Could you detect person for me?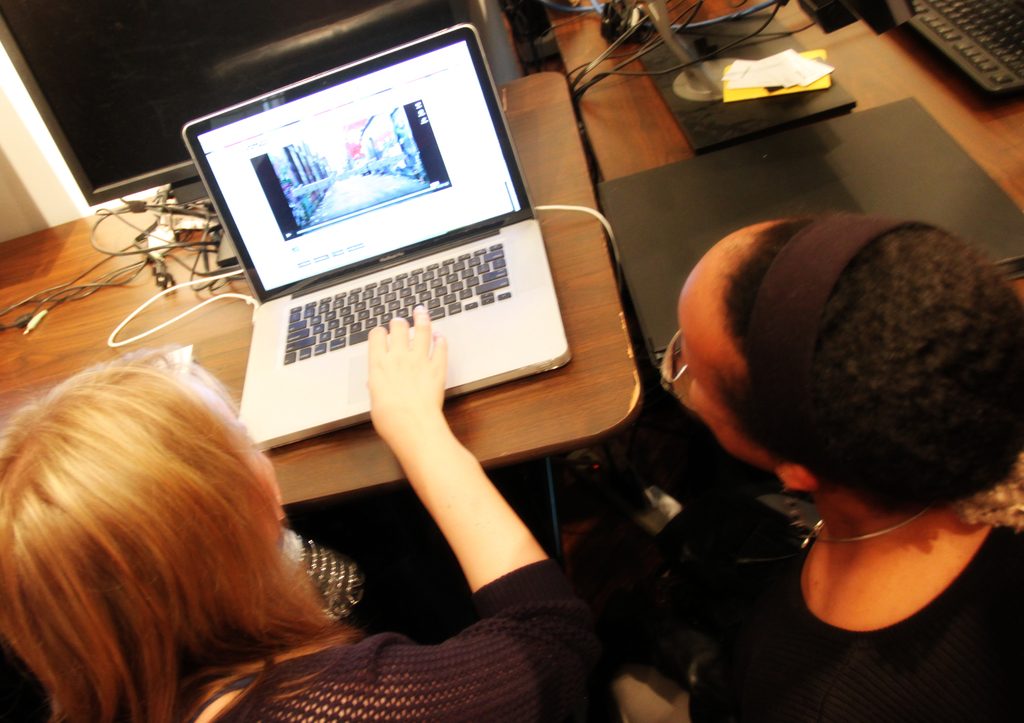
Detection result: l=0, t=299, r=580, b=722.
